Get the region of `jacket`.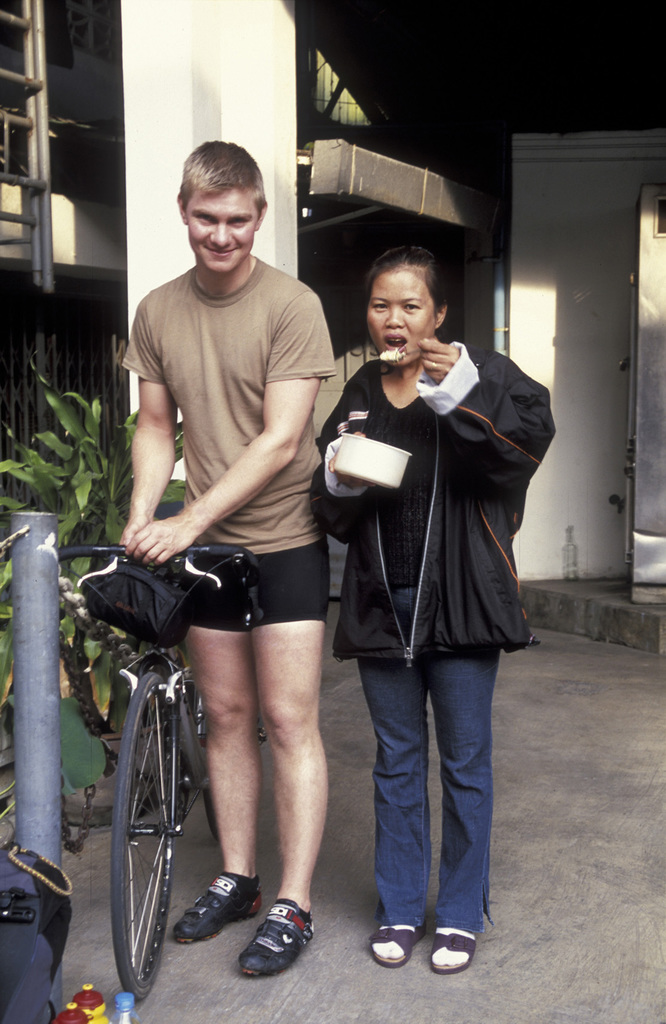
308, 300, 549, 627.
